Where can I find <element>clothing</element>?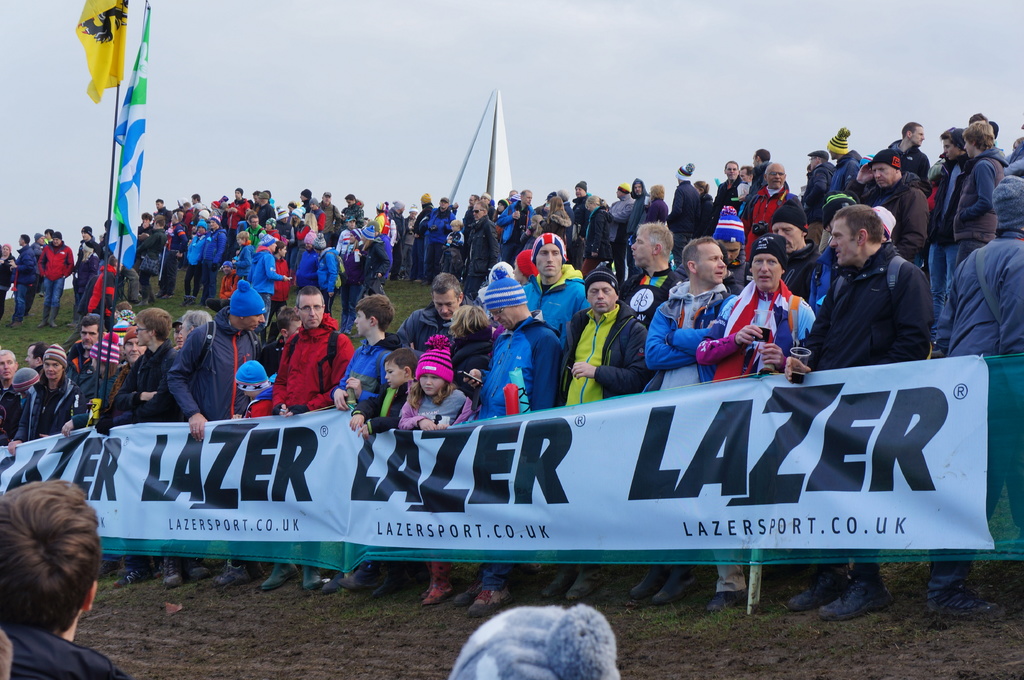
You can find it at select_region(420, 202, 447, 272).
